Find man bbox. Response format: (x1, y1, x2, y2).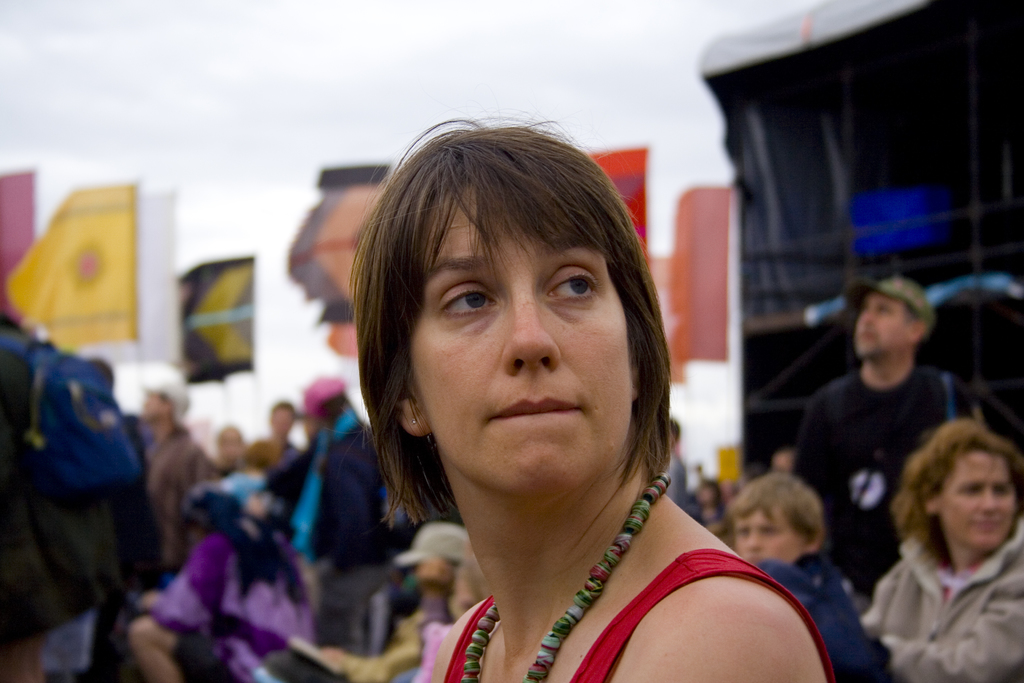
(788, 274, 977, 598).
